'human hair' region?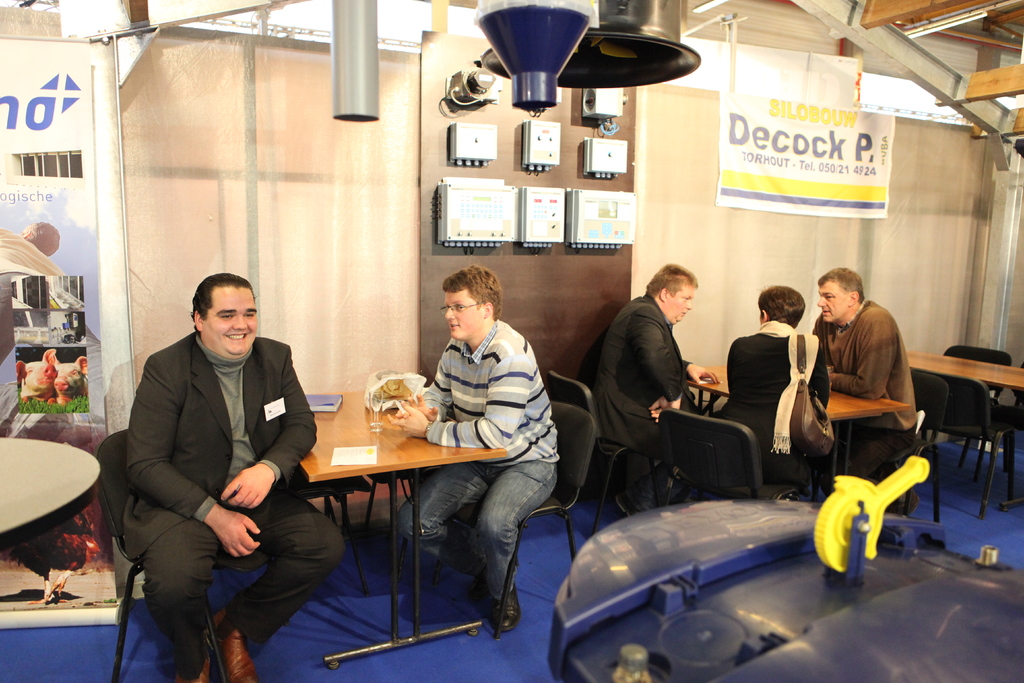
x1=816, y1=266, x2=866, y2=304
